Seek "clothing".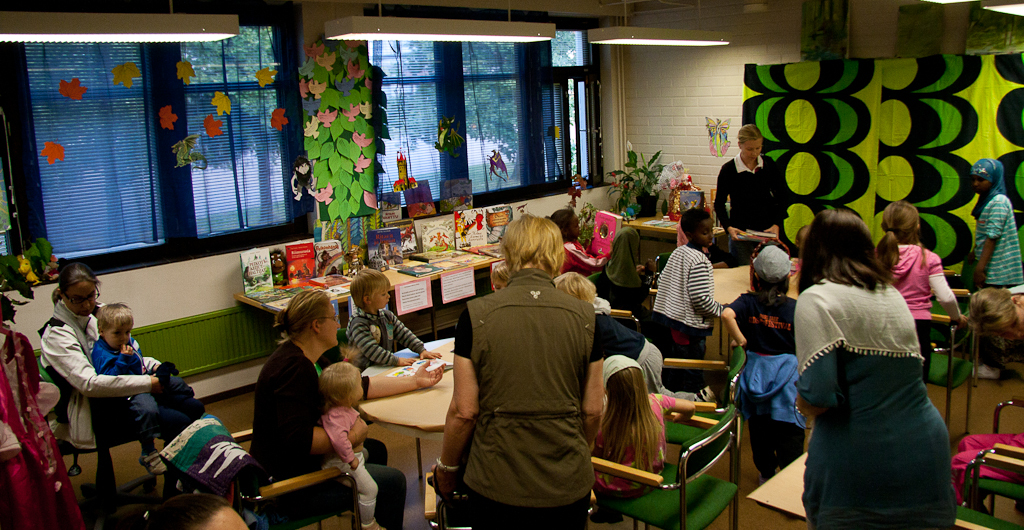
select_region(884, 240, 952, 385).
